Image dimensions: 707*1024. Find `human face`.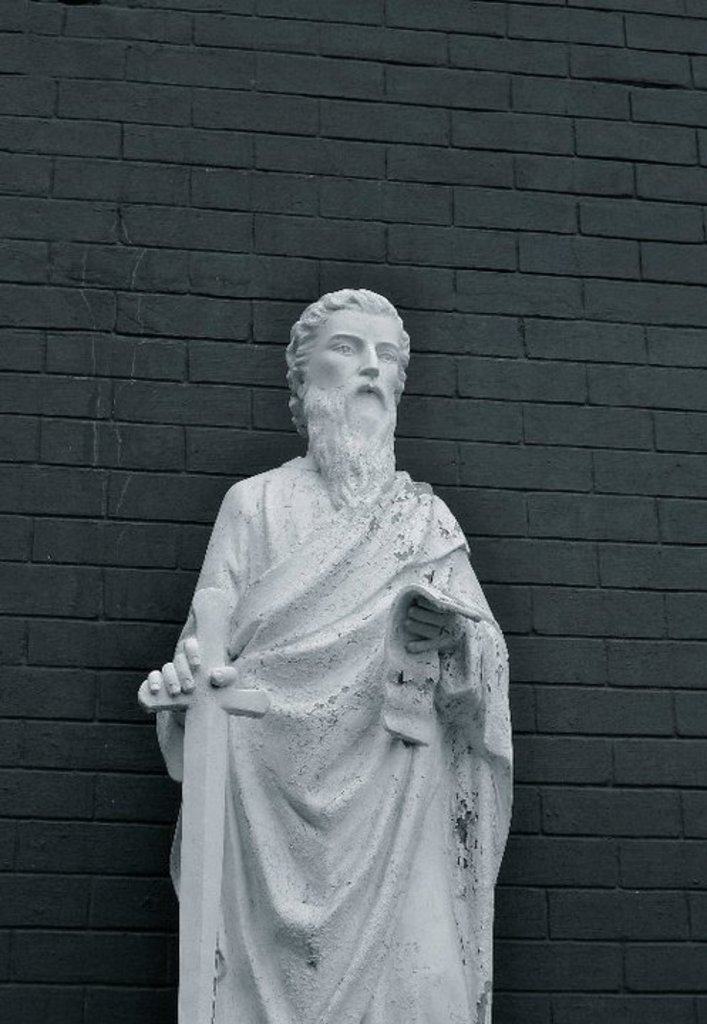
bbox(306, 311, 408, 438).
